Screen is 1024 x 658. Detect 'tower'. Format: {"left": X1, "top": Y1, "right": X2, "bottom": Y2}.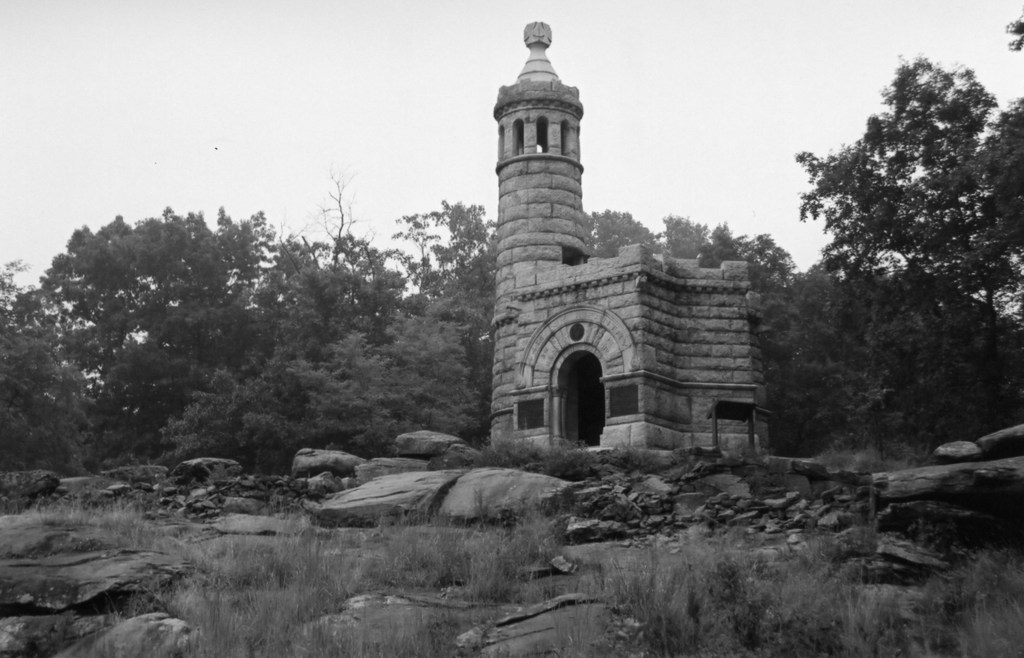
{"left": 493, "top": 24, "right": 768, "bottom": 464}.
